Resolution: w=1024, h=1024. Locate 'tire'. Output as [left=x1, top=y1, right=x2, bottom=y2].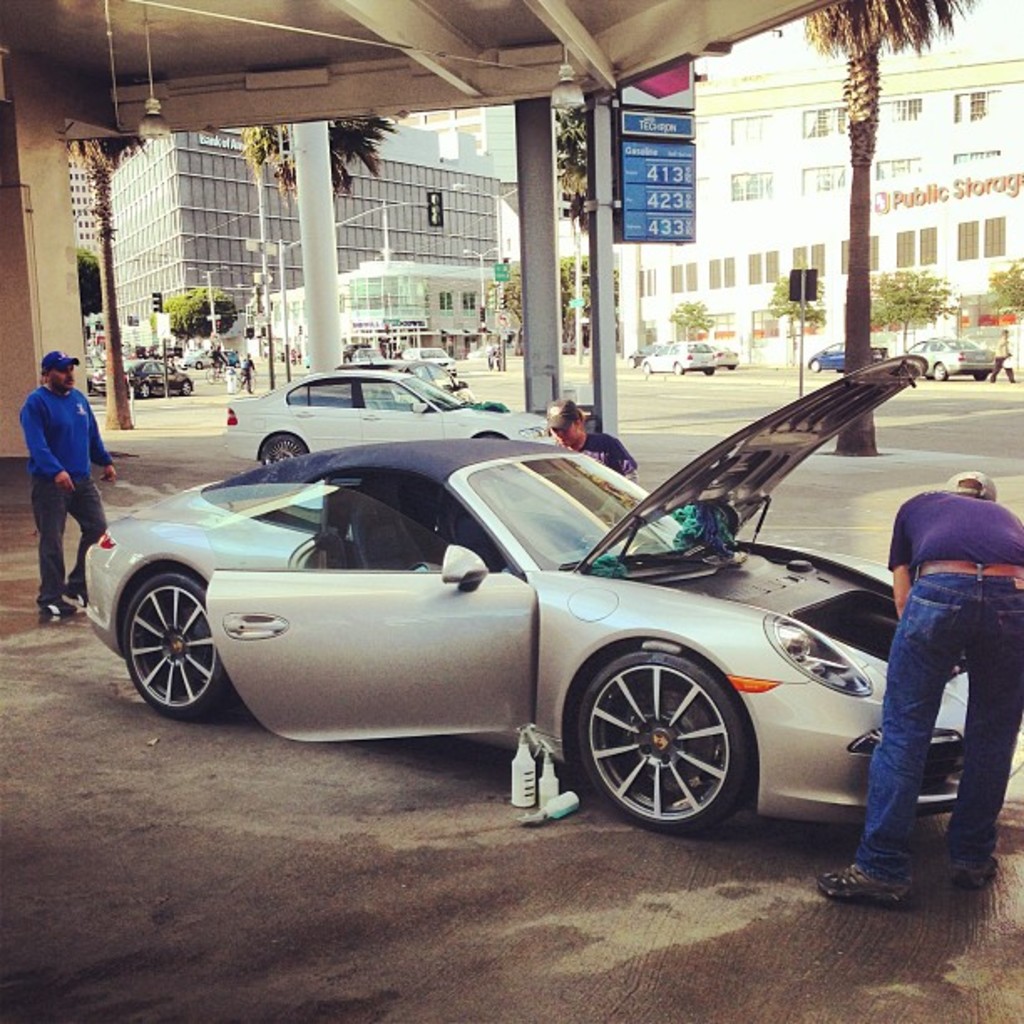
[left=124, top=572, right=231, bottom=718].
